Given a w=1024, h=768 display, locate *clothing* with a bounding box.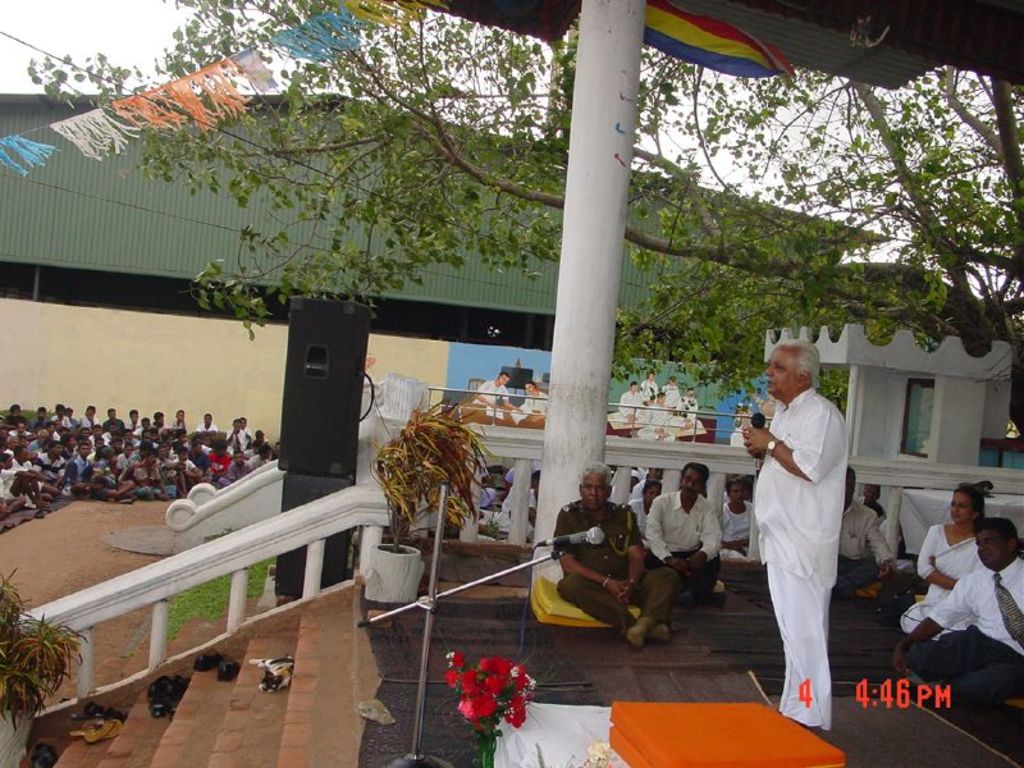
Located: crop(187, 457, 205, 477).
